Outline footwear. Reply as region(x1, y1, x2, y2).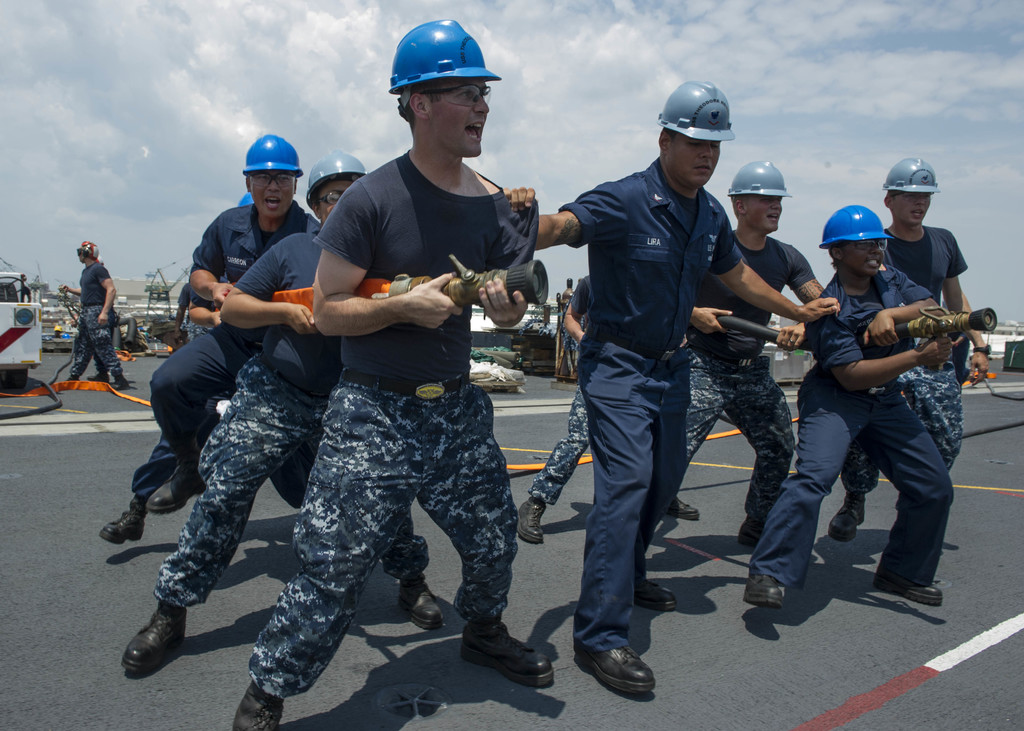
region(518, 499, 547, 543).
